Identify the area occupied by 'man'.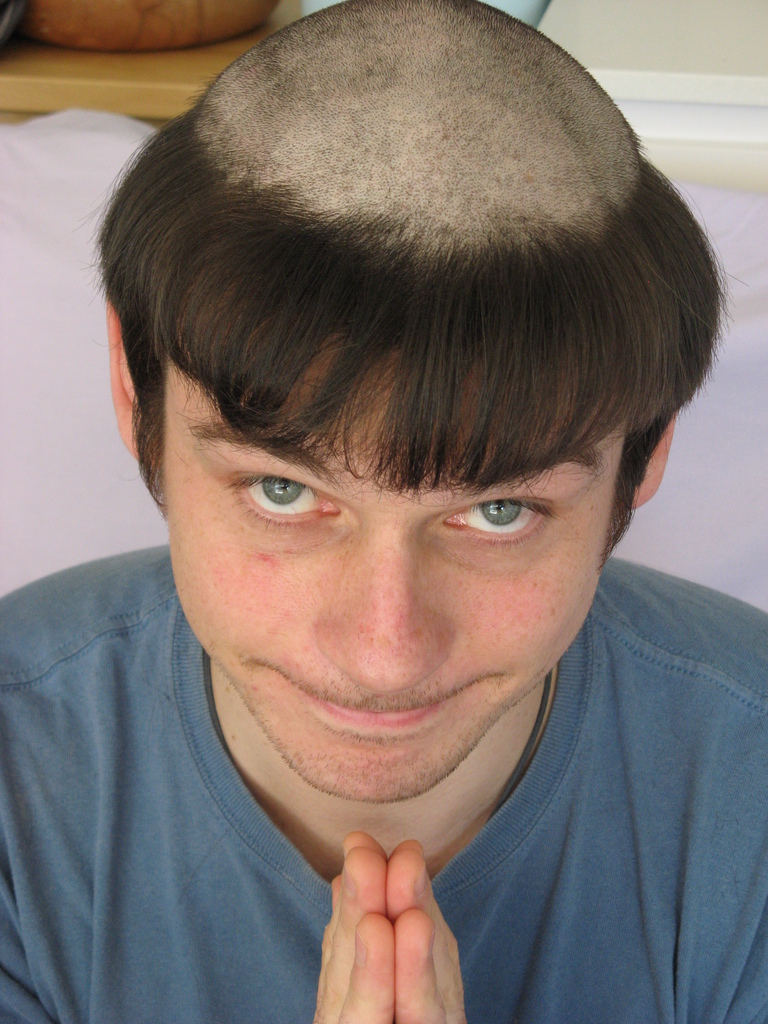
Area: select_region(0, 0, 767, 1016).
